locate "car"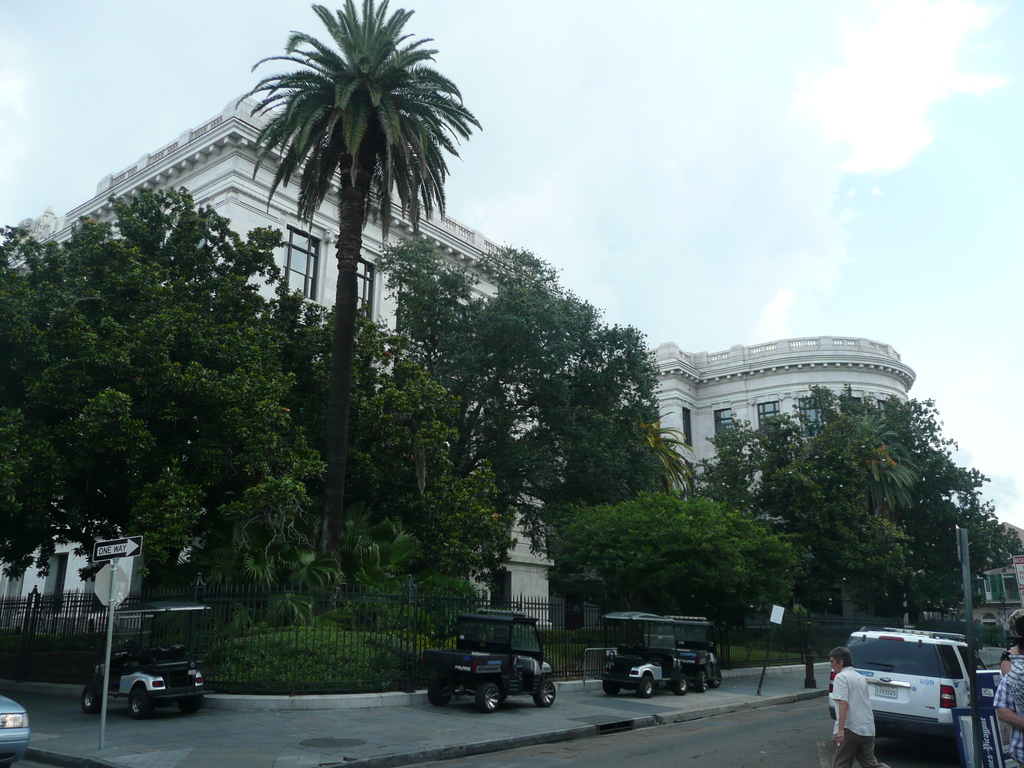
detection(826, 626, 994, 757)
